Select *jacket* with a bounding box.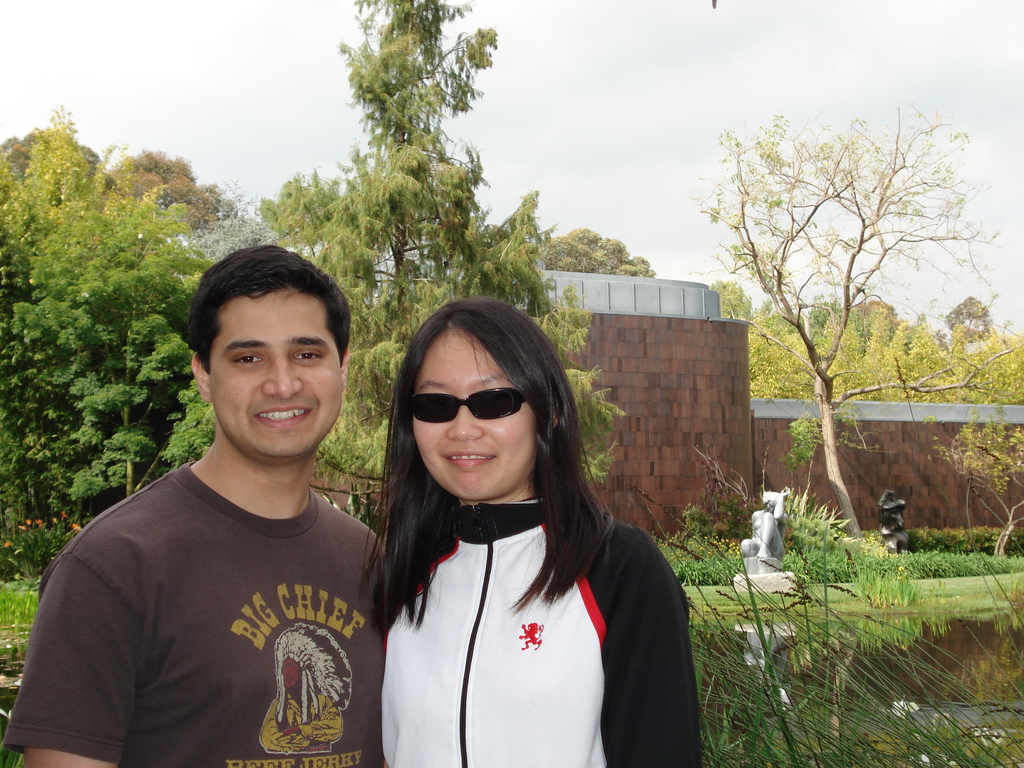
<box>378,502,707,767</box>.
